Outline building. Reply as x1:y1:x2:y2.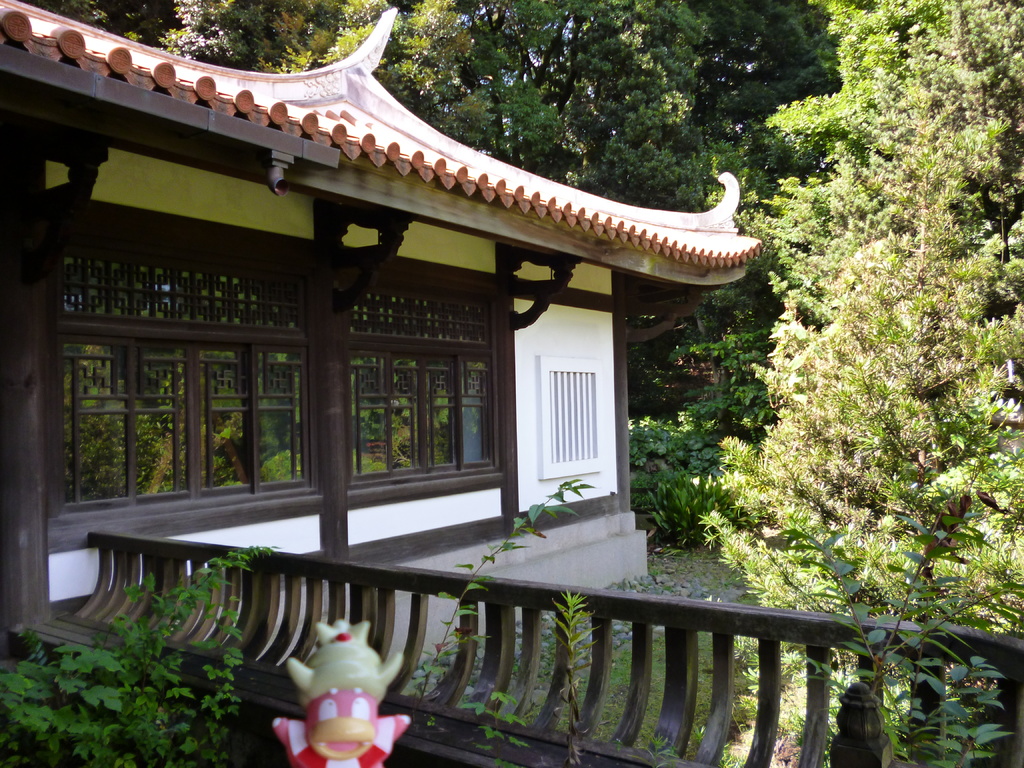
0:0:765:663.
